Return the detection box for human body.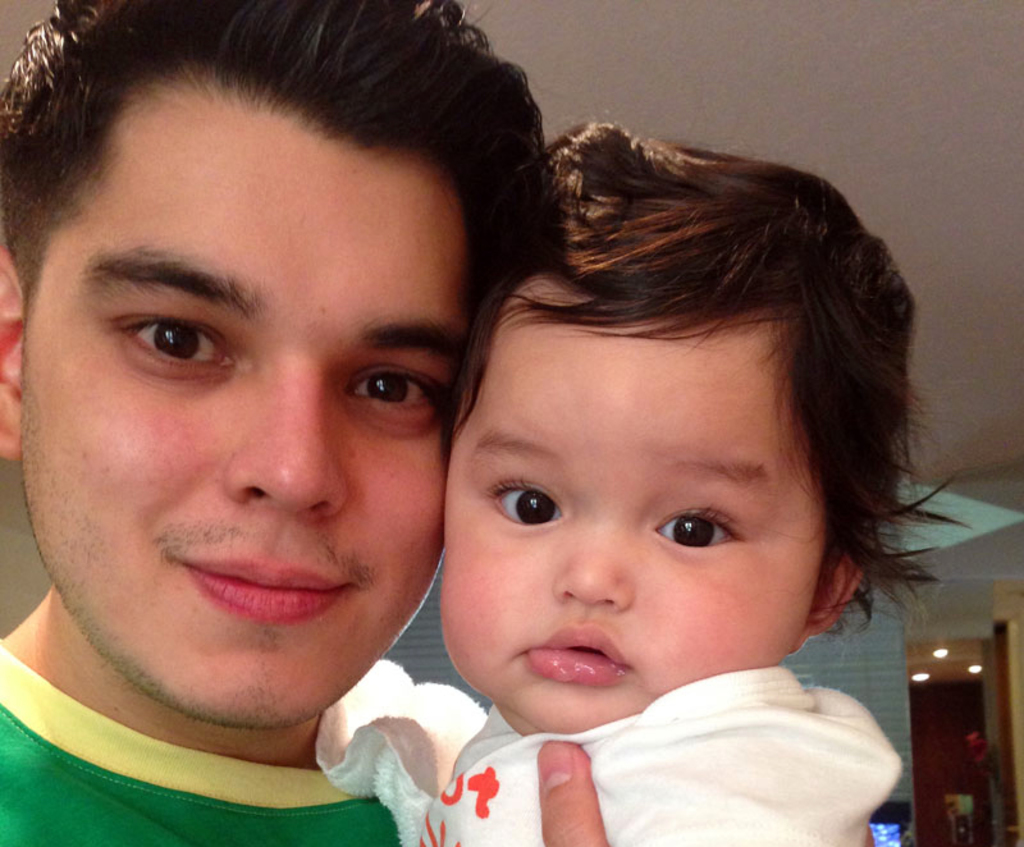
(left=0, top=583, right=404, bottom=846).
